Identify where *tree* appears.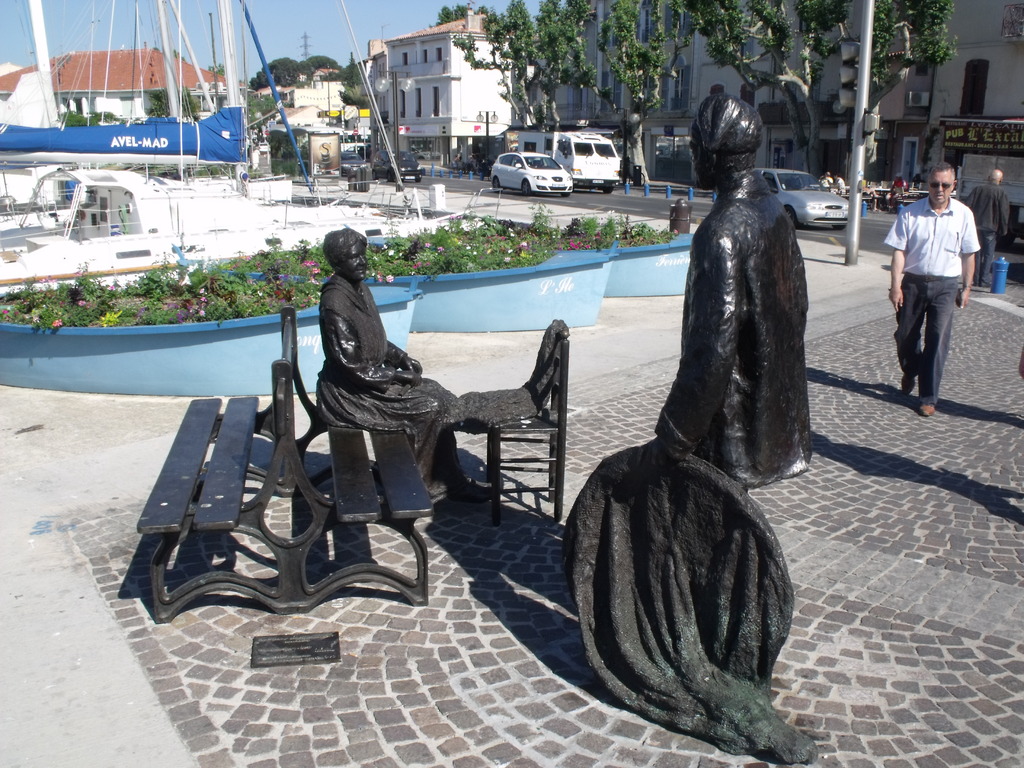
Appears at detection(567, 0, 694, 186).
